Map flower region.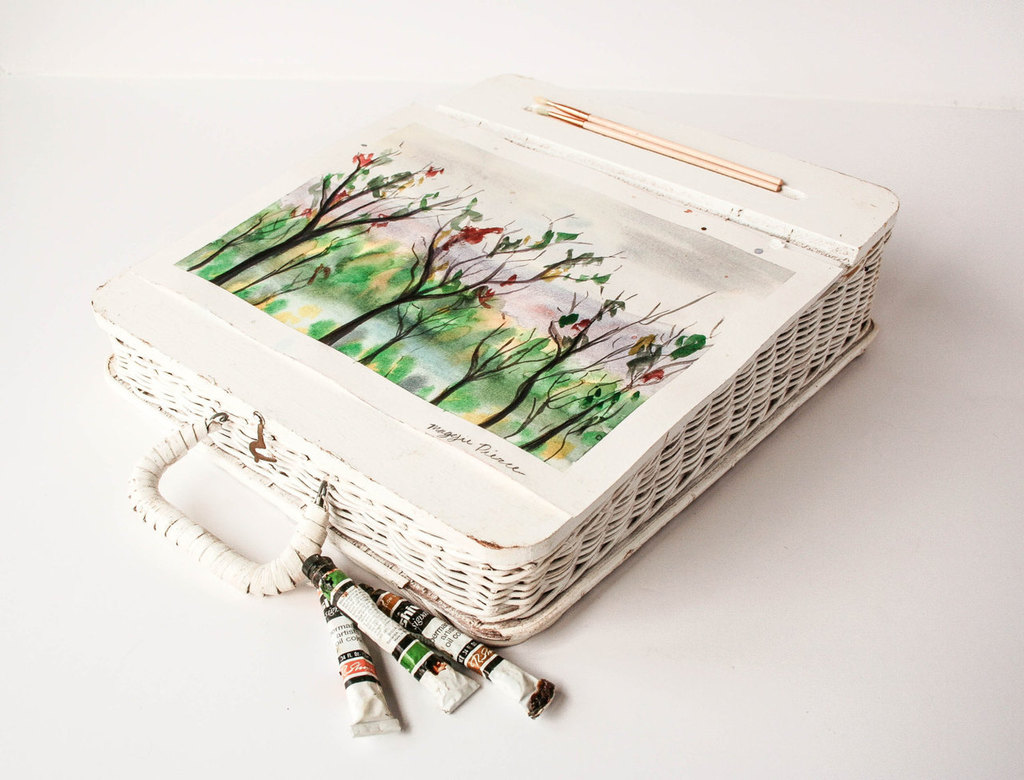
Mapped to {"left": 346, "top": 143, "right": 374, "bottom": 170}.
